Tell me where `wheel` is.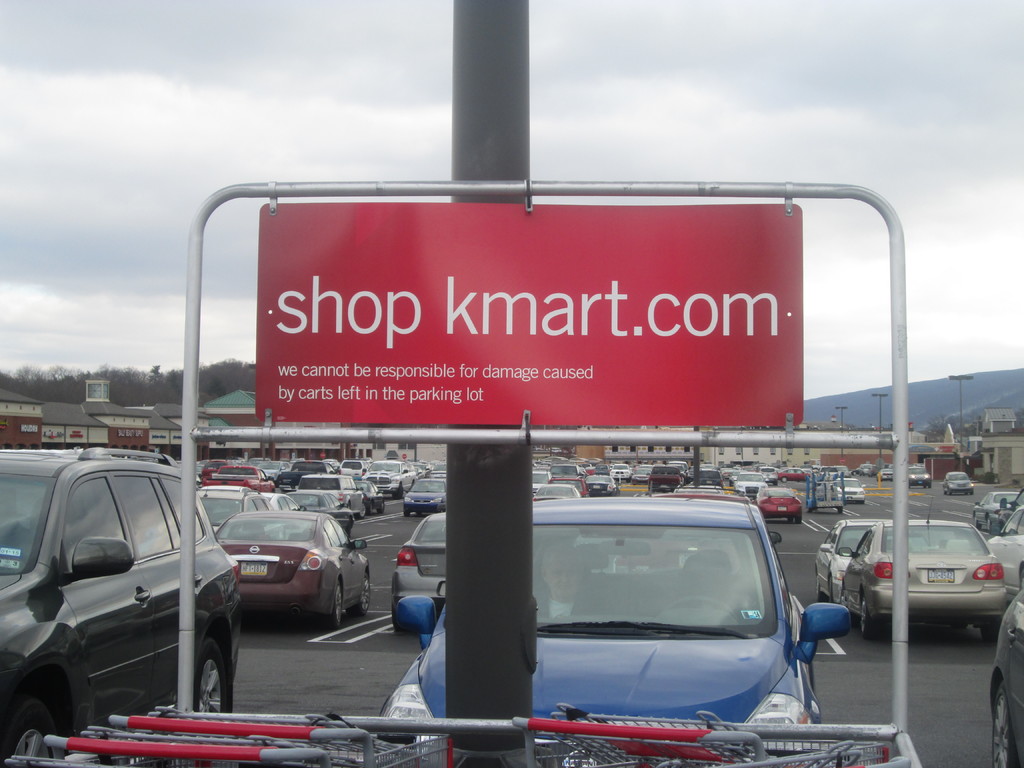
`wheel` is at pyautogui.locateOnScreen(988, 678, 1019, 767).
